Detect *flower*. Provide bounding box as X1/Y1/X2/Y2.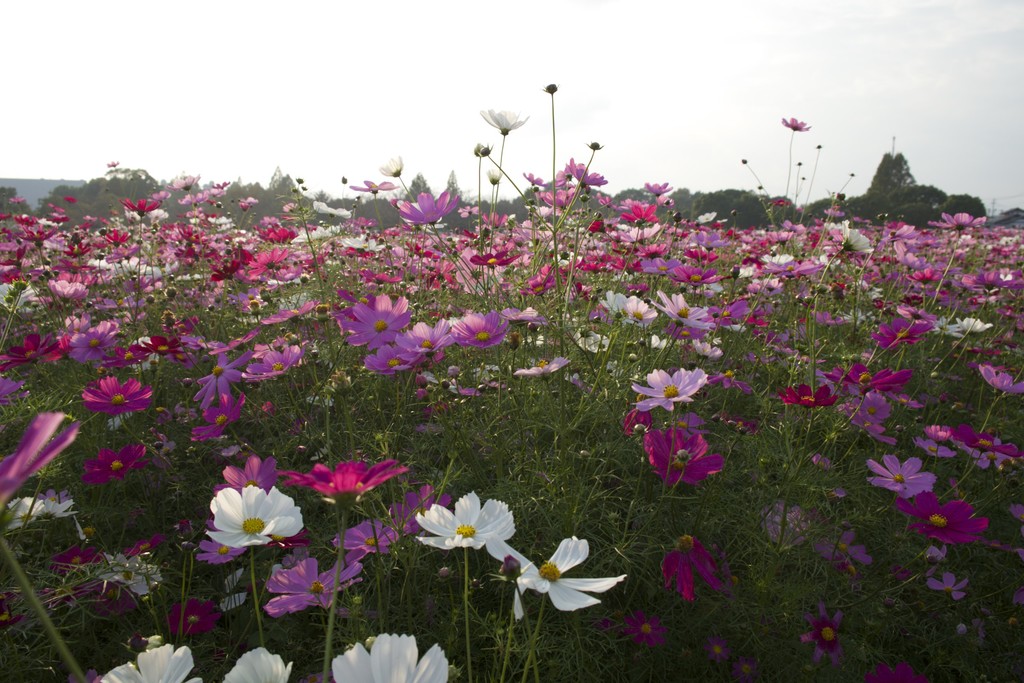
477/104/531/135.
